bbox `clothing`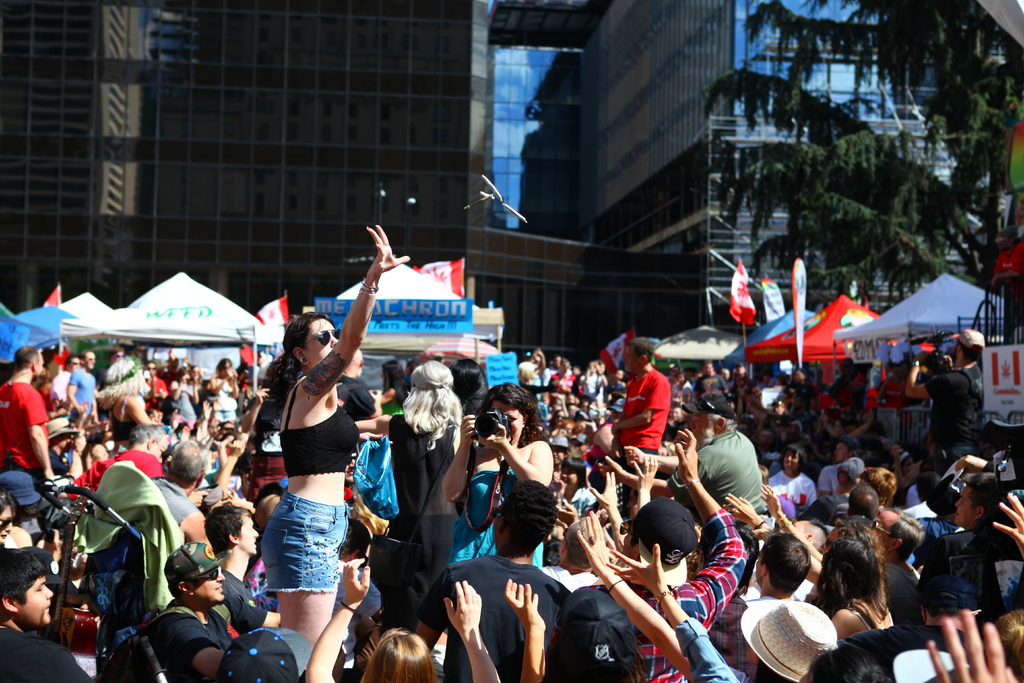
BBox(147, 602, 235, 682)
